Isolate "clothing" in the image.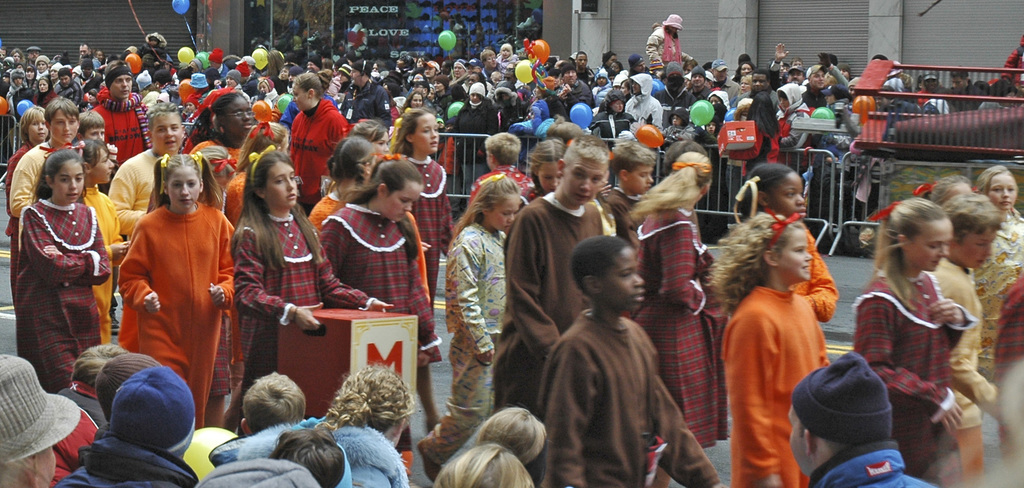
Isolated region: [left=847, top=265, right=957, bottom=481].
